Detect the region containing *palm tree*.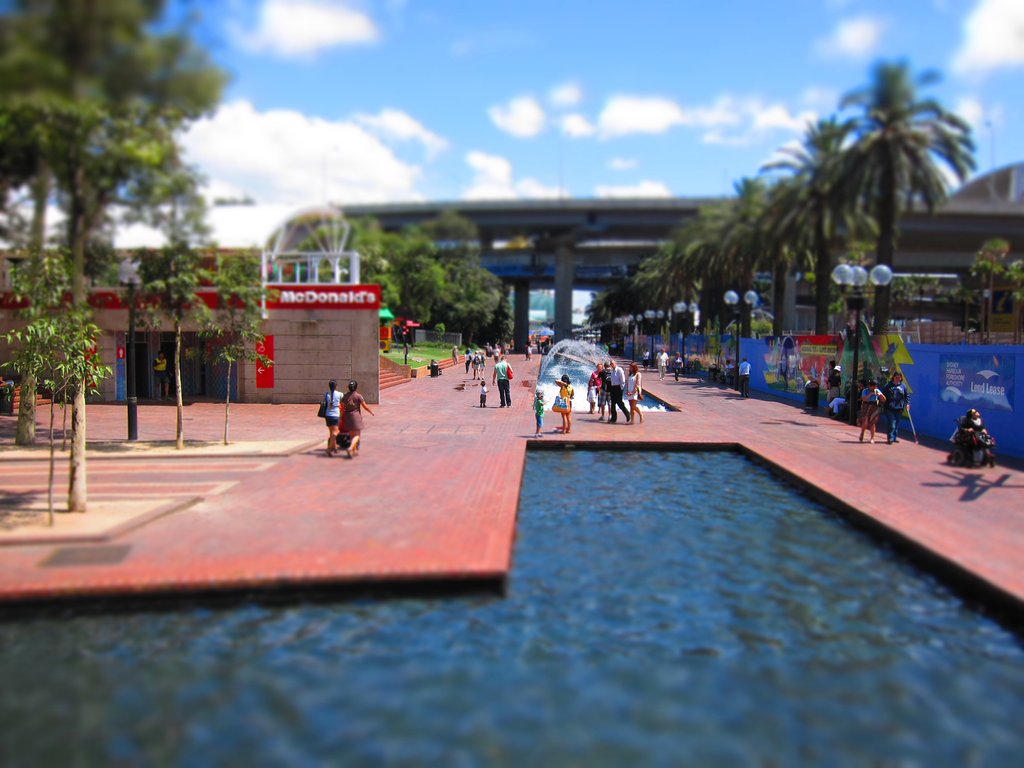
<region>671, 208, 742, 362</region>.
